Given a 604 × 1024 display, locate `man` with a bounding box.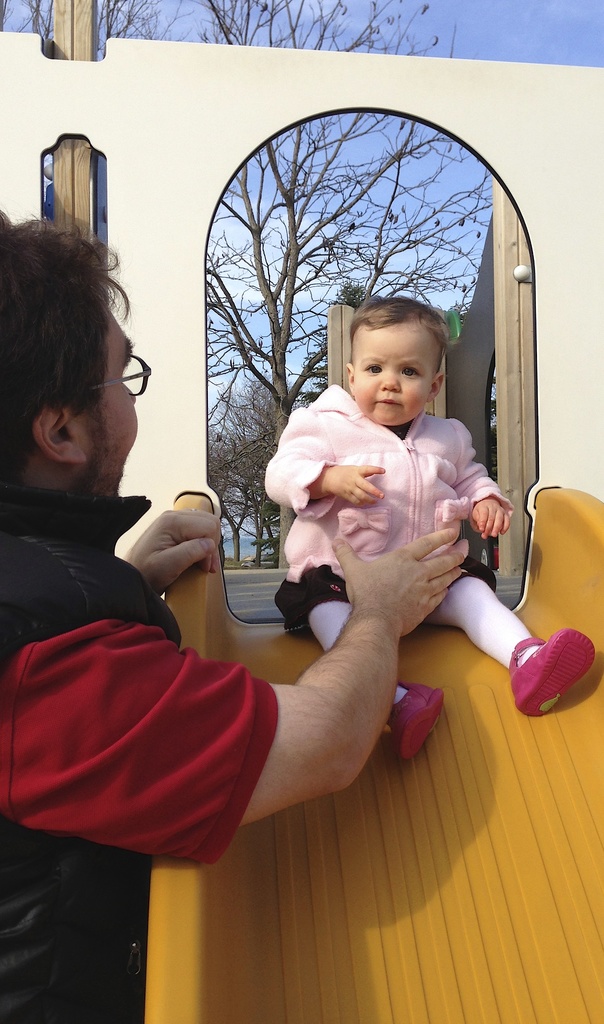
Located: [0,205,473,1023].
